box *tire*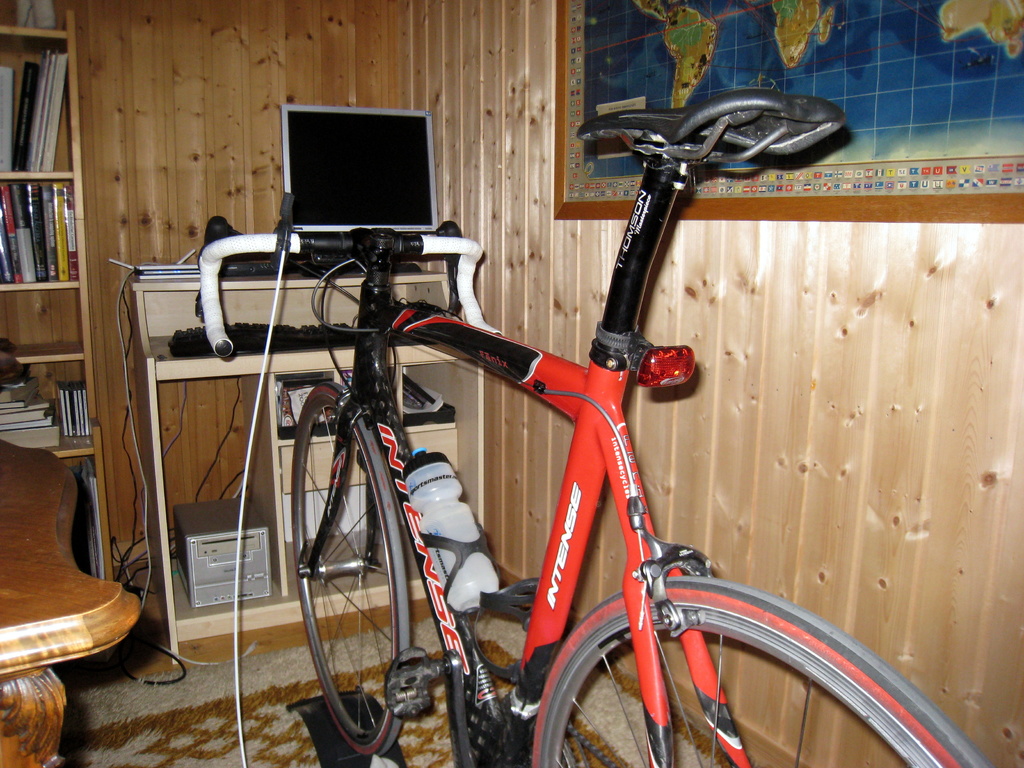
rect(288, 381, 413, 764)
